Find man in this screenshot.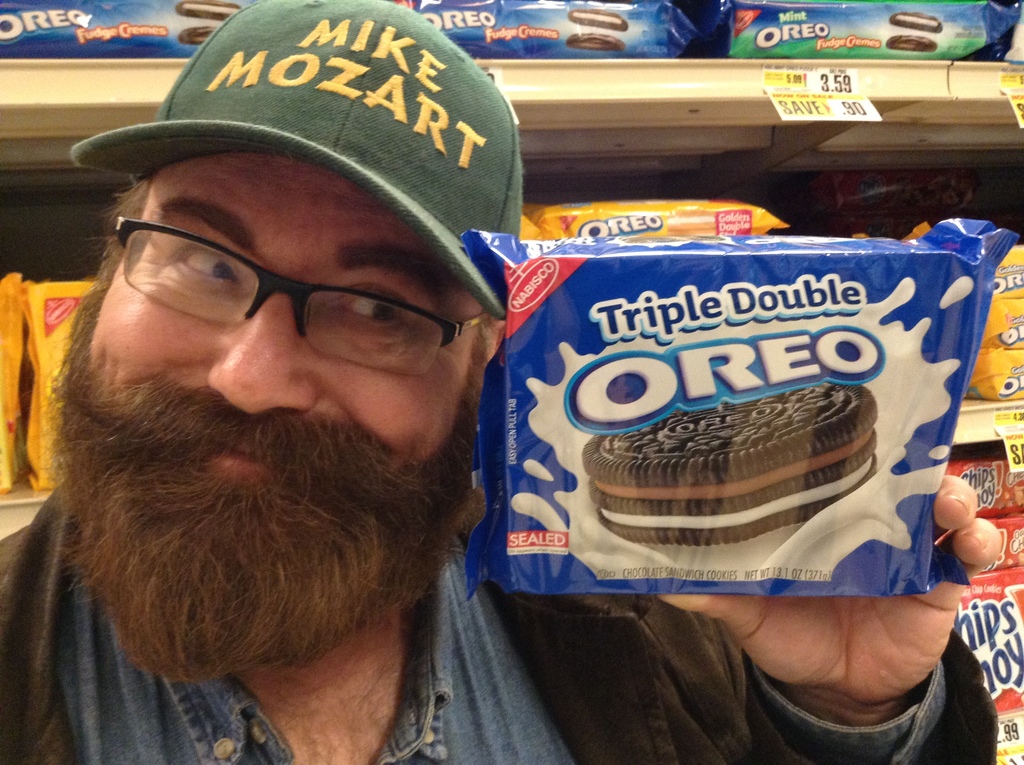
The bounding box for man is x1=0, y1=0, x2=1003, y2=764.
